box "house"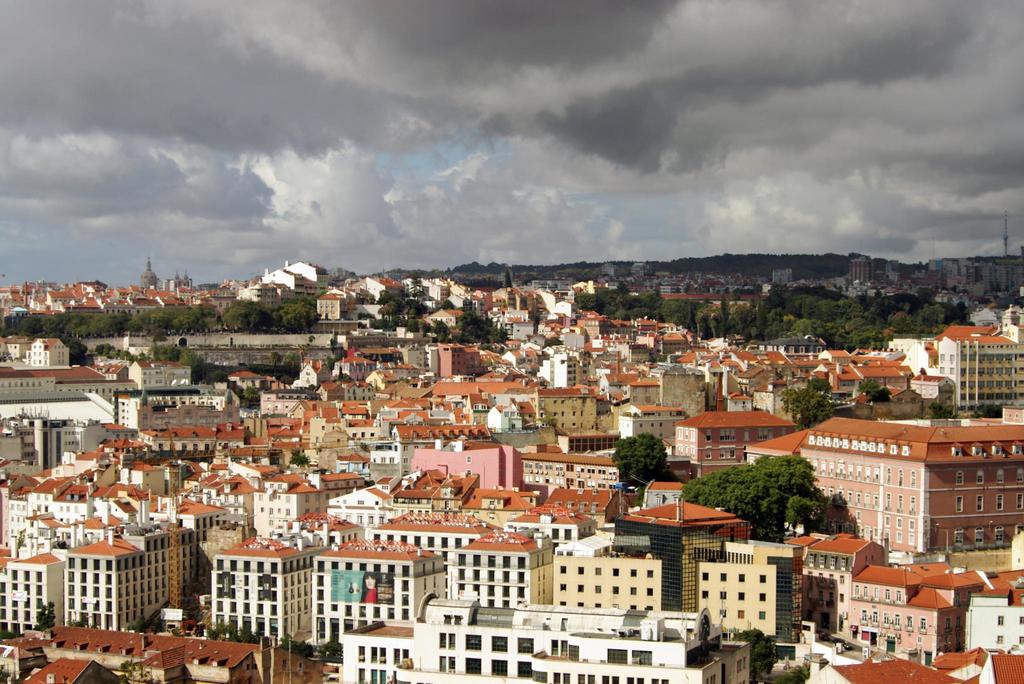
625:367:705:412
